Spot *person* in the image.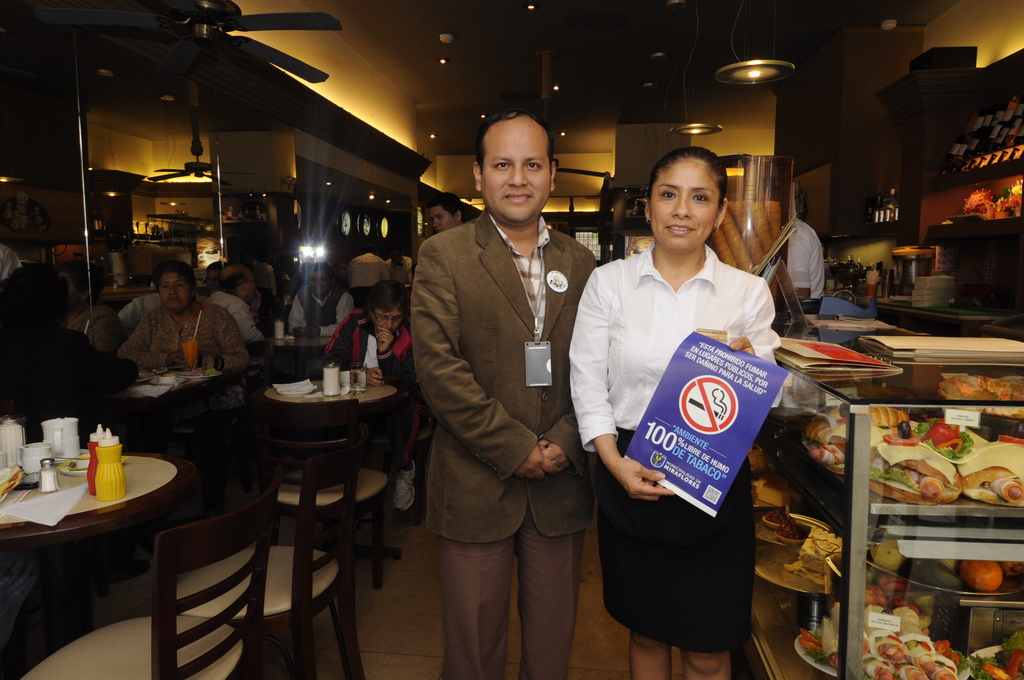
*person* found at <region>284, 255, 355, 339</region>.
